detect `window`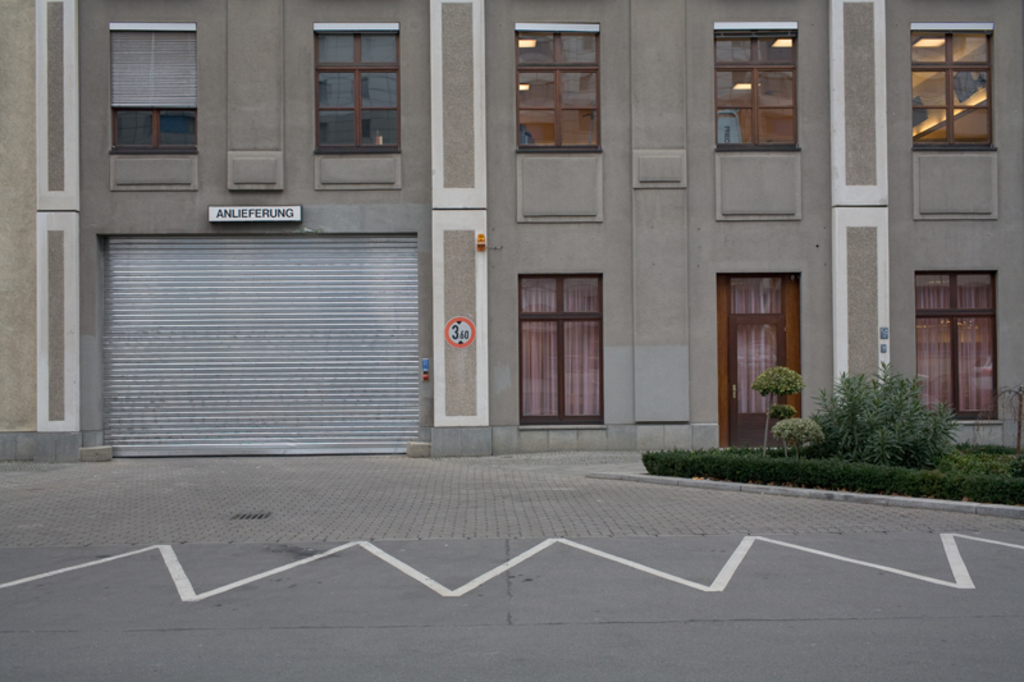
(left=513, top=266, right=603, bottom=426)
